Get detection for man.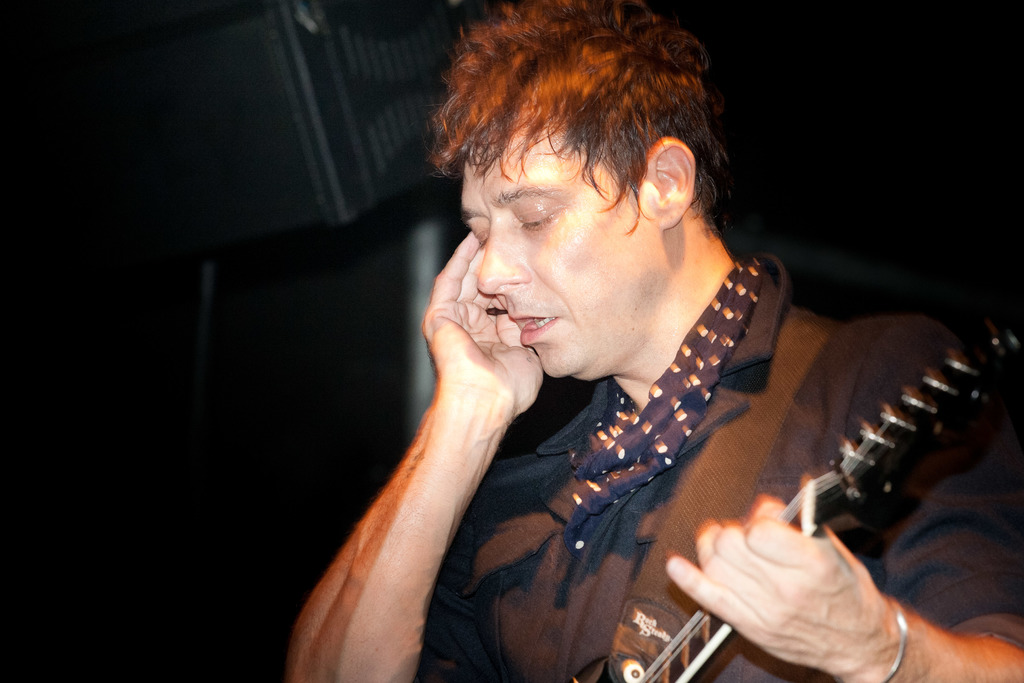
Detection: box(274, 13, 950, 671).
